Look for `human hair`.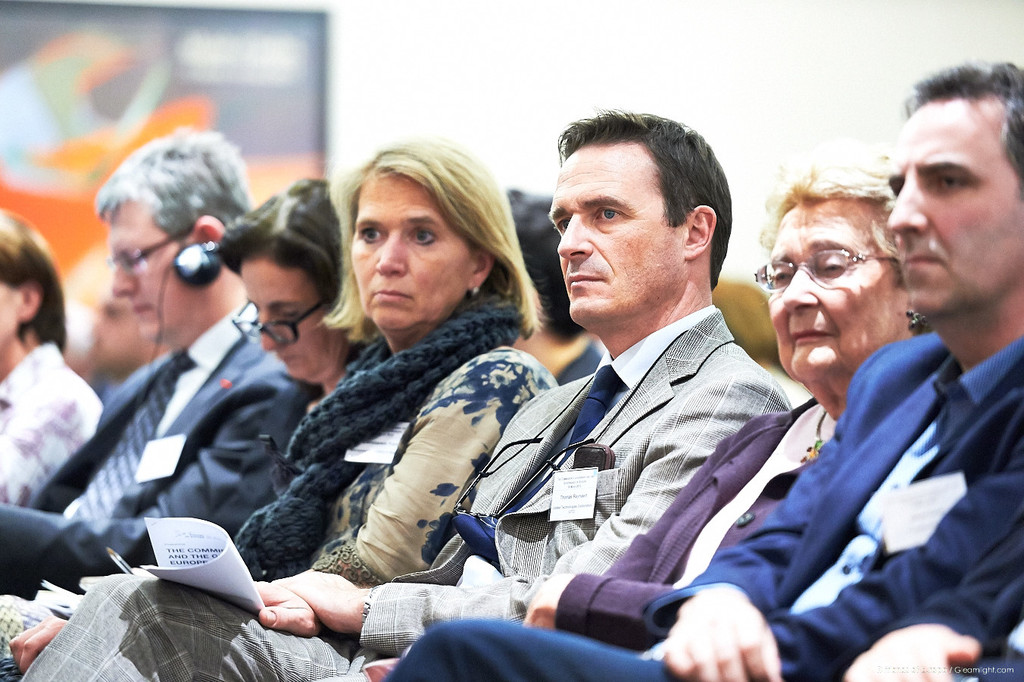
Found: 901,61,1023,197.
